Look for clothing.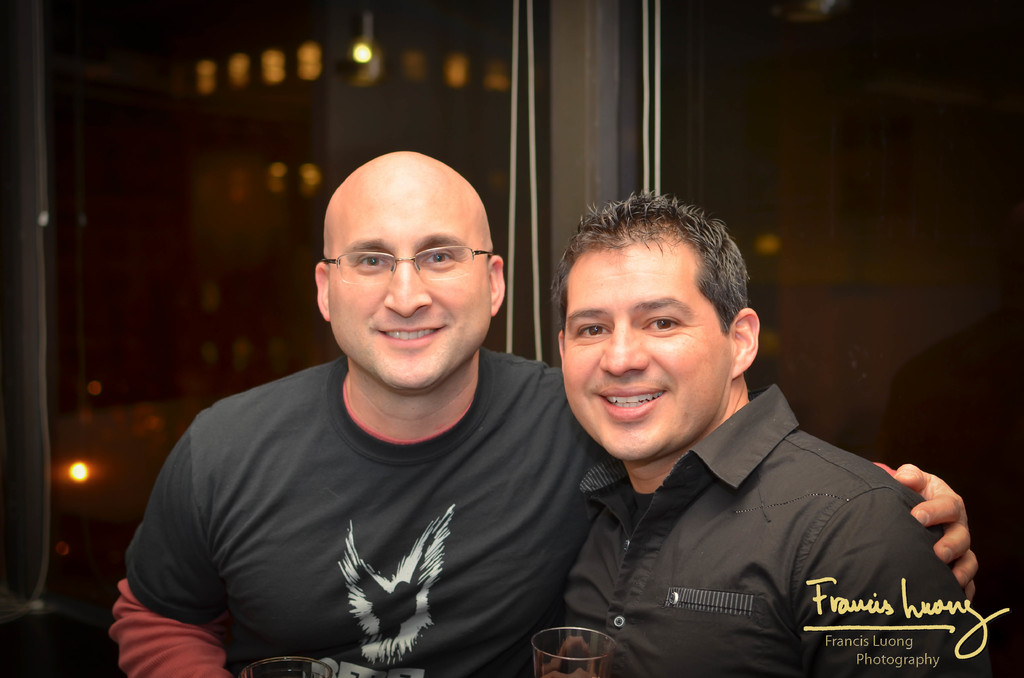
Found: (x1=116, y1=361, x2=607, y2=677).
